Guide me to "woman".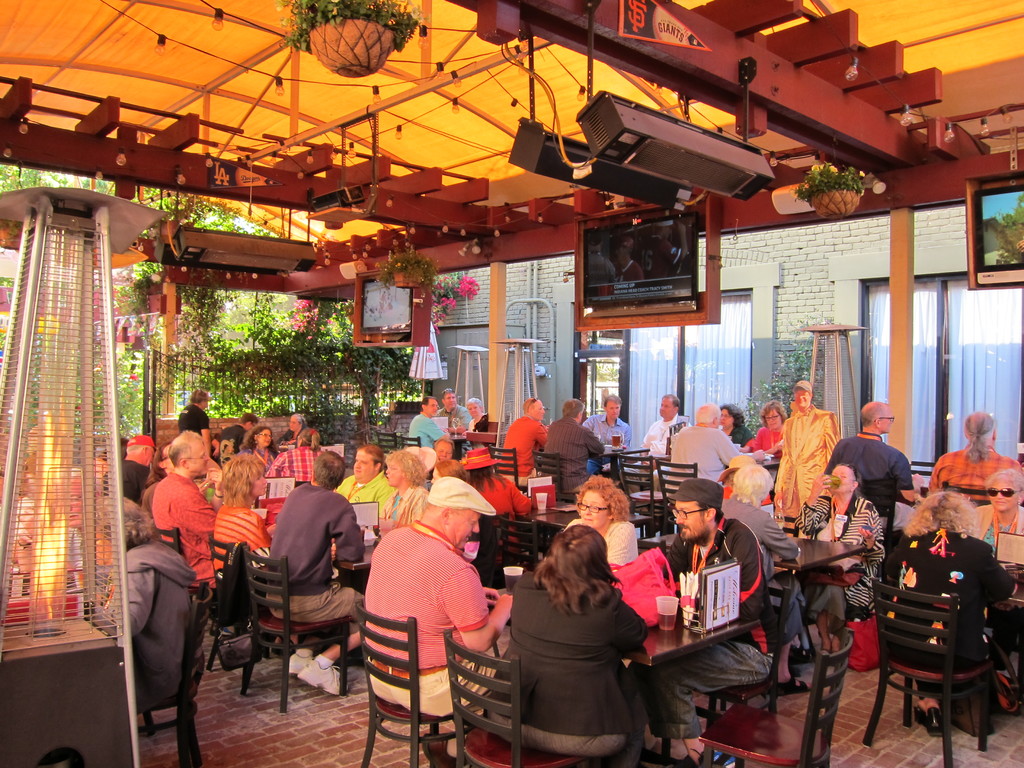
Guidance: pyautogui.locateOnScreen(788, 465, 892, 653).
